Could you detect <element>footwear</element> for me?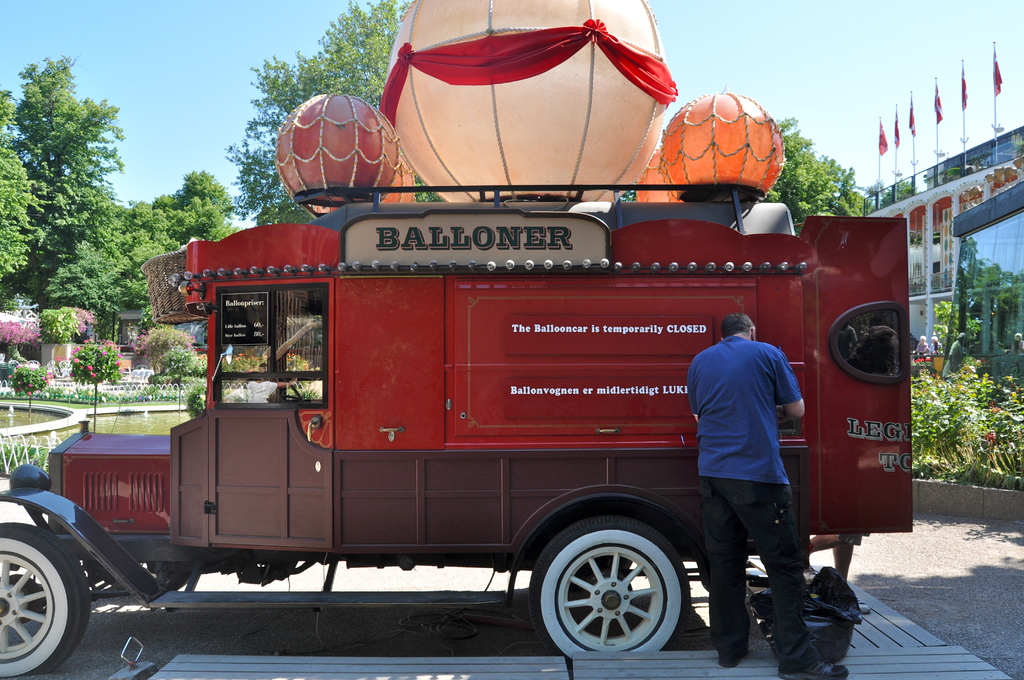
Detection result: {"left": 720, "top": 651, "right": 748, "bottom": 667}.
